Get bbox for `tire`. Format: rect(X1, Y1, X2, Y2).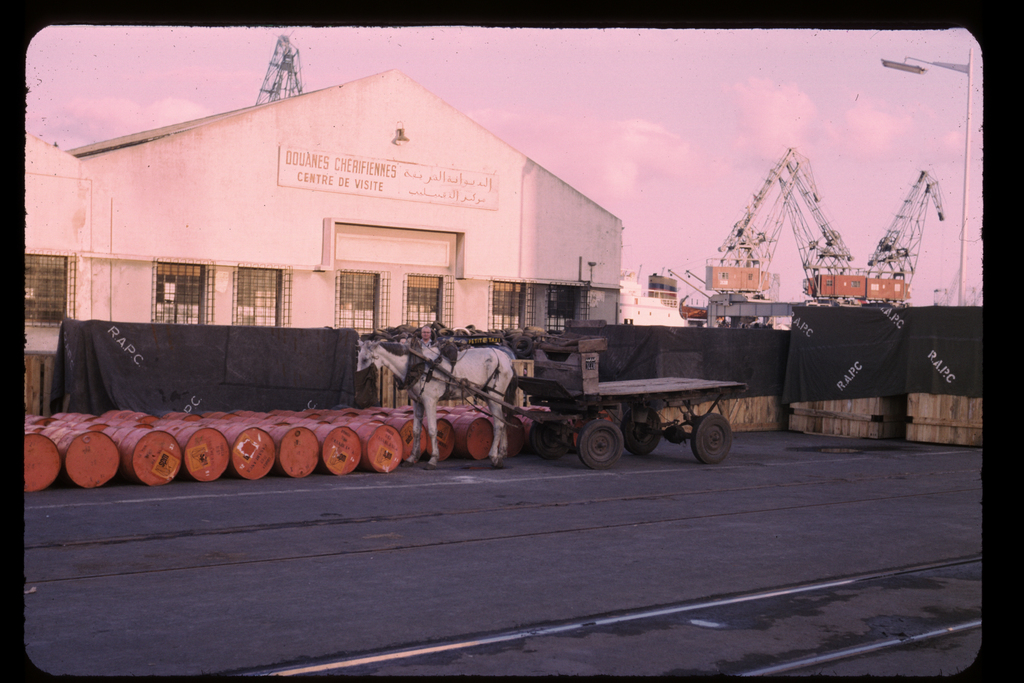
rect(620, 408, 662, 455).
